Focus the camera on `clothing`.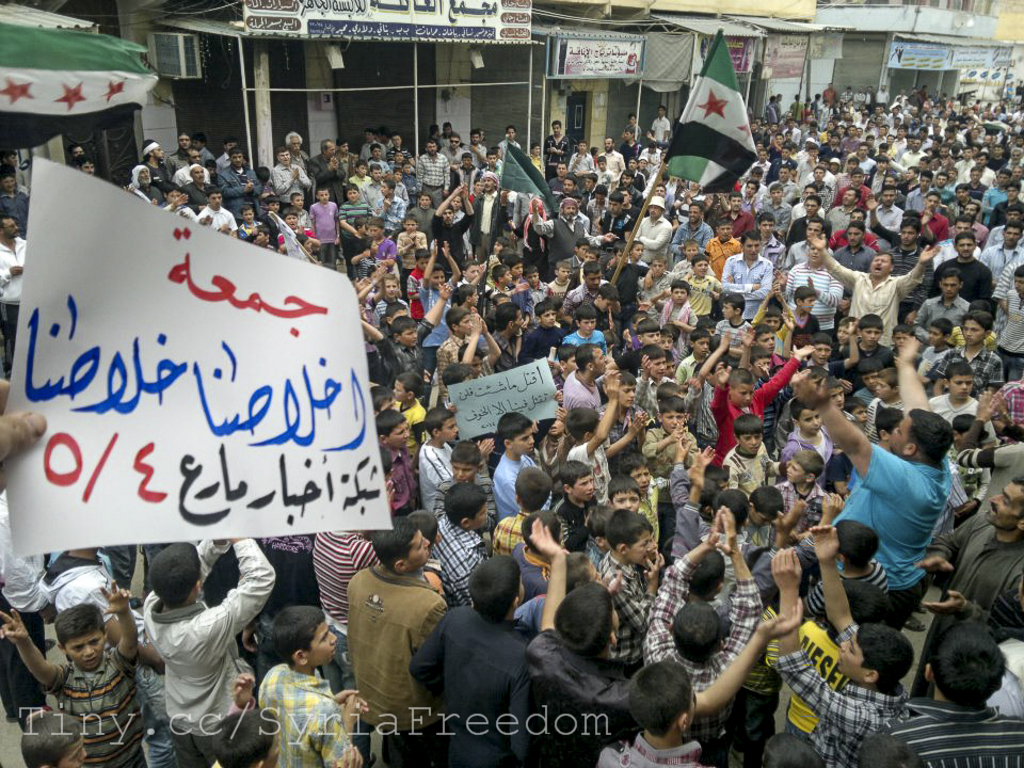
Focus region: bbox=(637, 375, 670, 407).
